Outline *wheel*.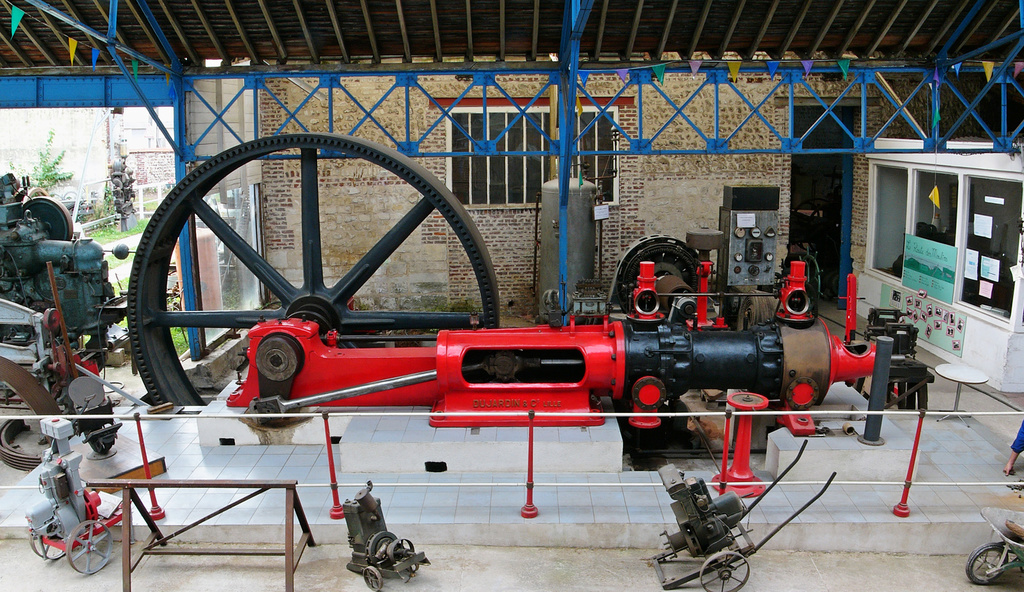
Outline: locate(68, 520, 113, 573).
